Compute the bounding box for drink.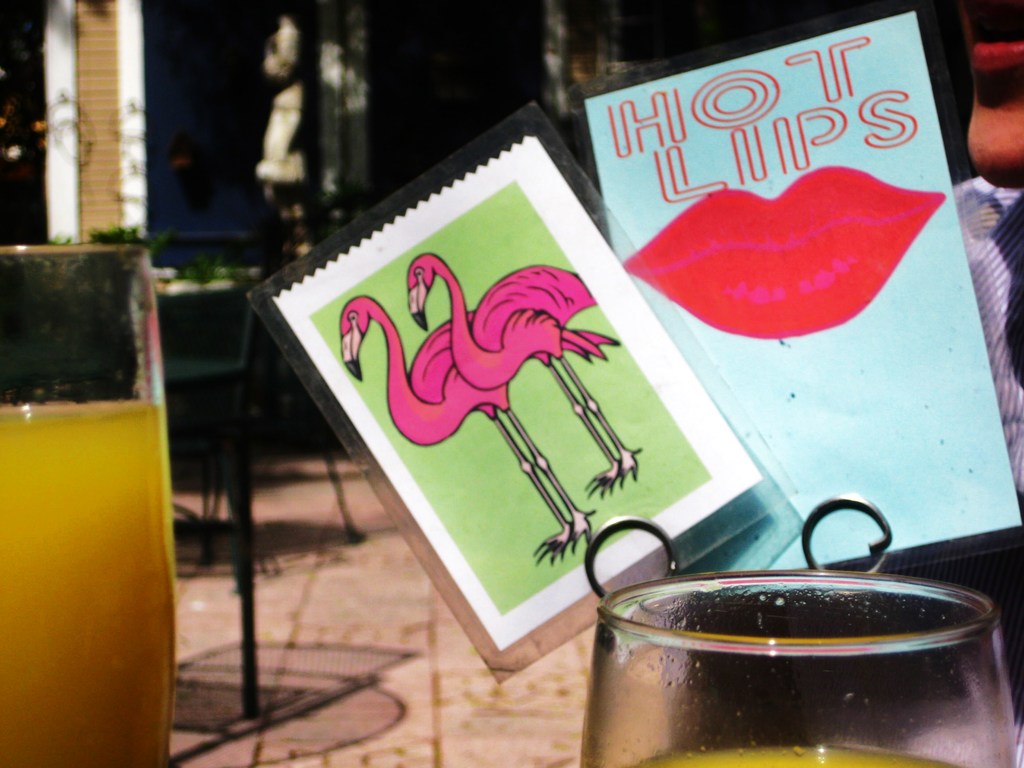
detection(5, 213, 188, 722).
